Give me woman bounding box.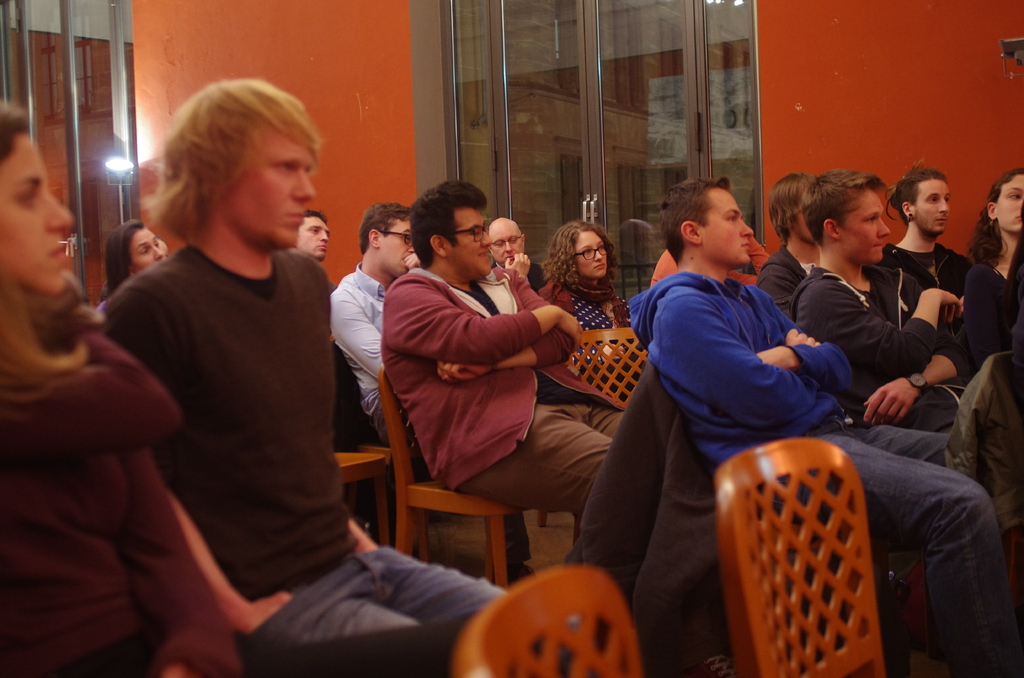
(960,169,1023,349).
